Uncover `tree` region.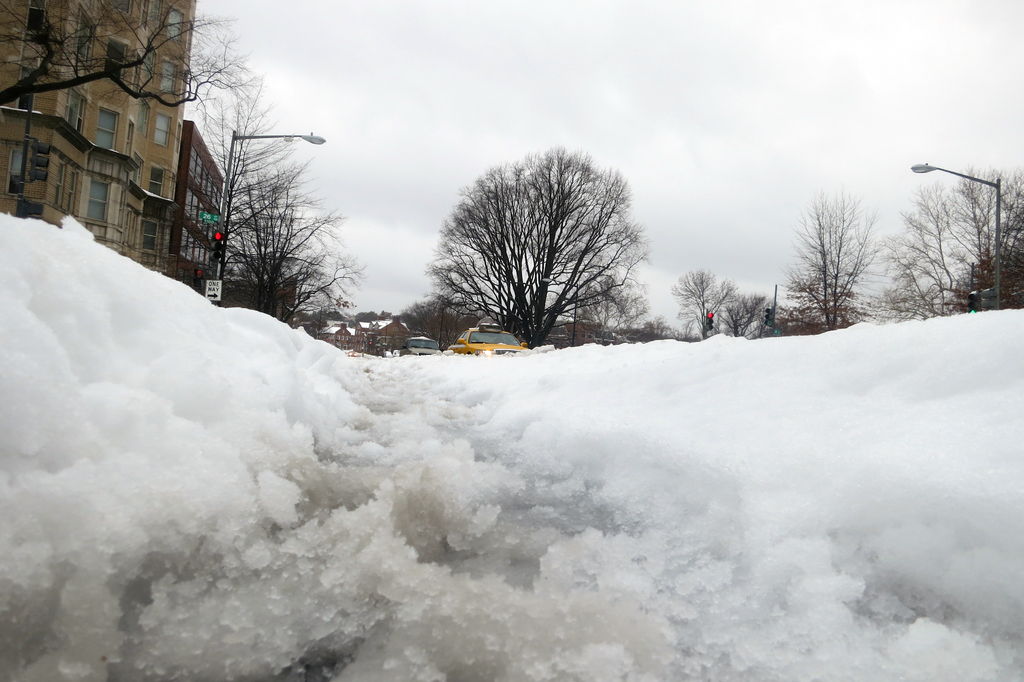
Uncovered: rect(715, 286, 766, 335).
